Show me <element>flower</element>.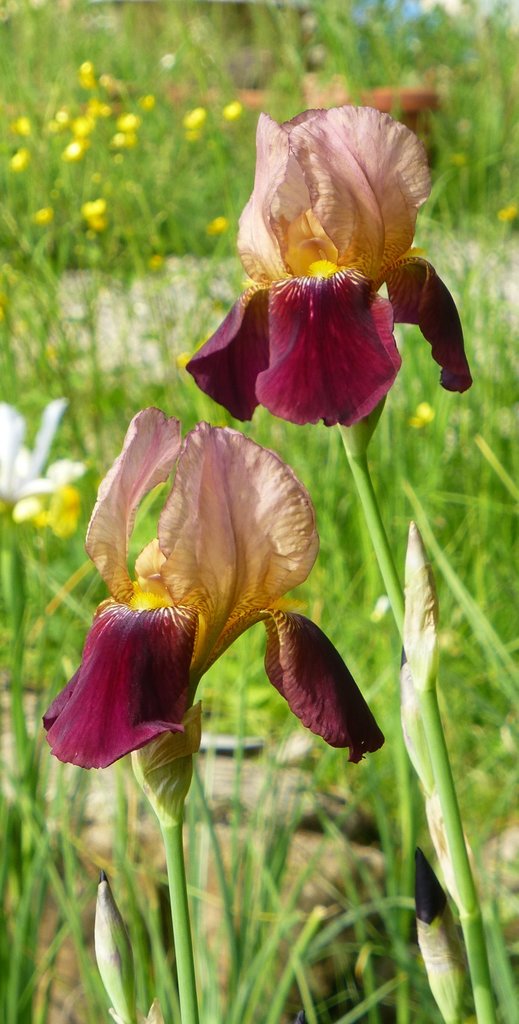
<element>flower</element> is here: bbox=(81, 197, 102, 228).
